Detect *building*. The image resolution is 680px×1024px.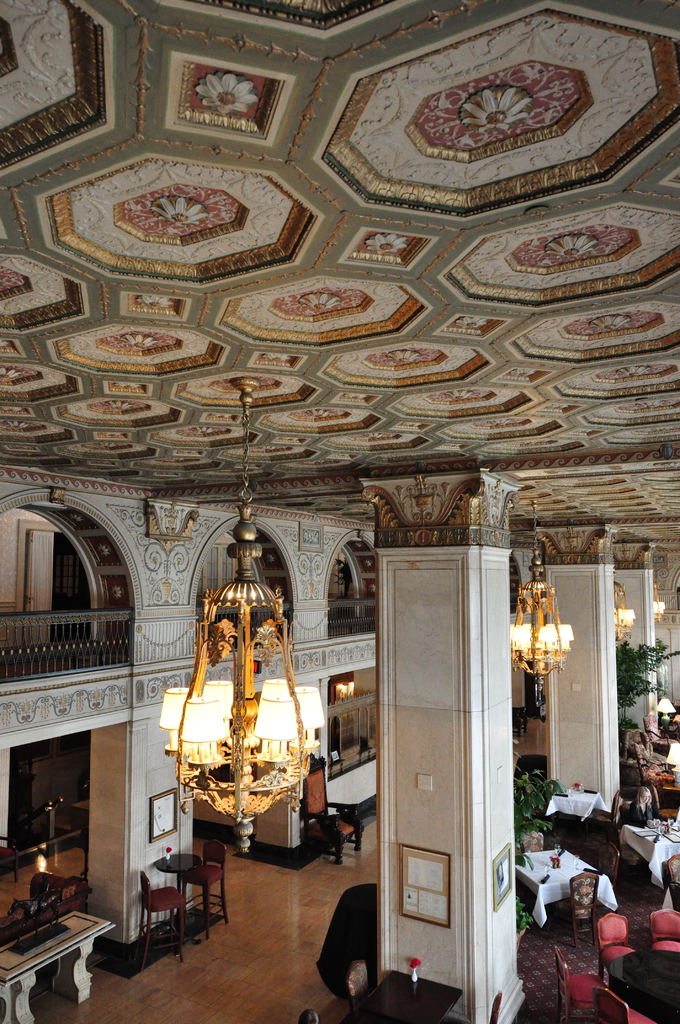
{"x1": 0, "y1": 0, "x2": 679, "y2": 1023}.
